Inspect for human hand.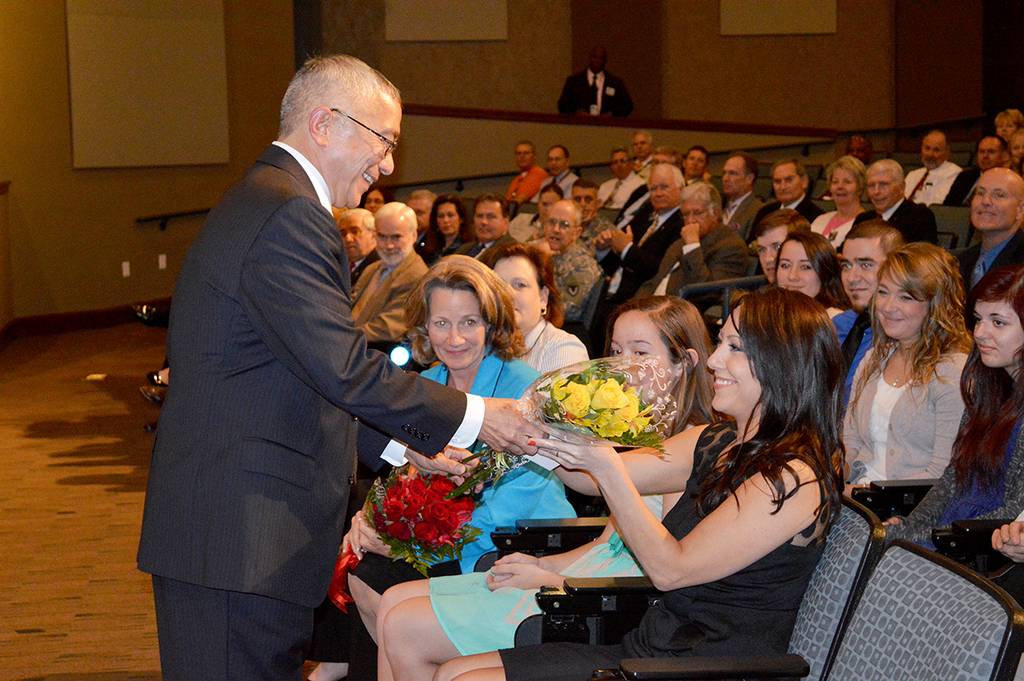
Inspection: (341, 509, 365, 560).
